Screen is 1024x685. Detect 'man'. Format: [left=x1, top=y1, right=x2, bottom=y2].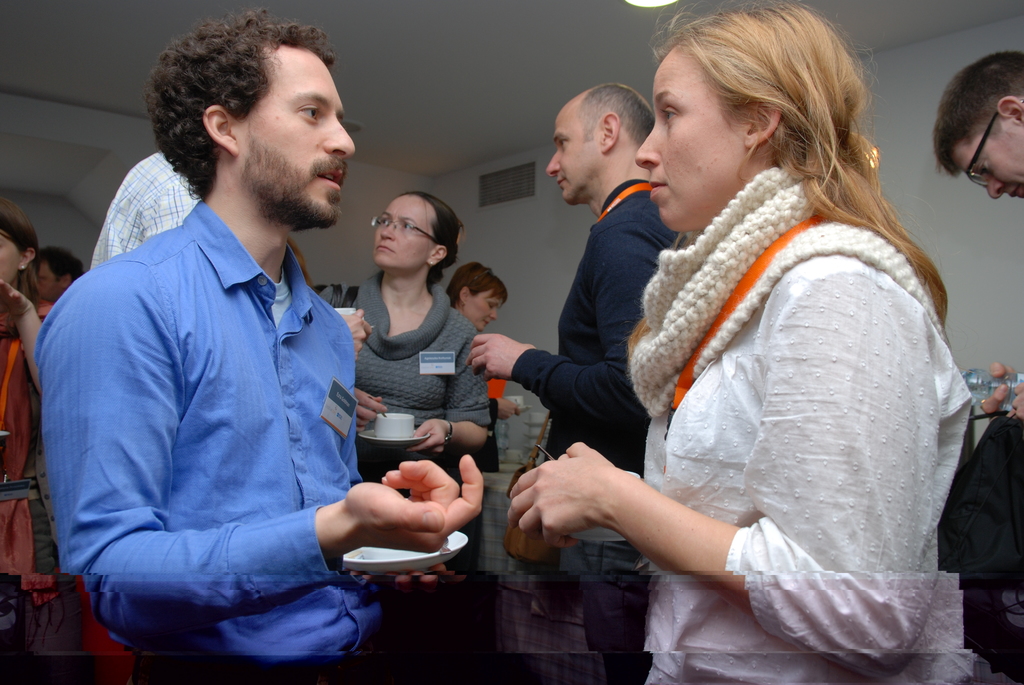
[left=47, top=6, right=425, bottom=677].
